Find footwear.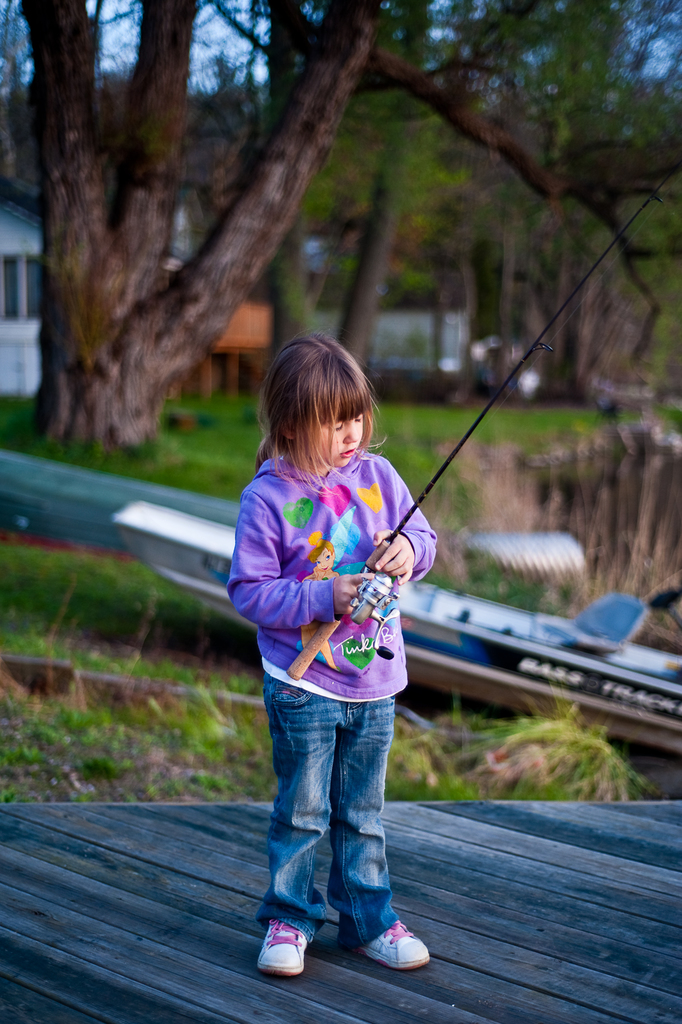
detection(254, 915, 308, 974).
